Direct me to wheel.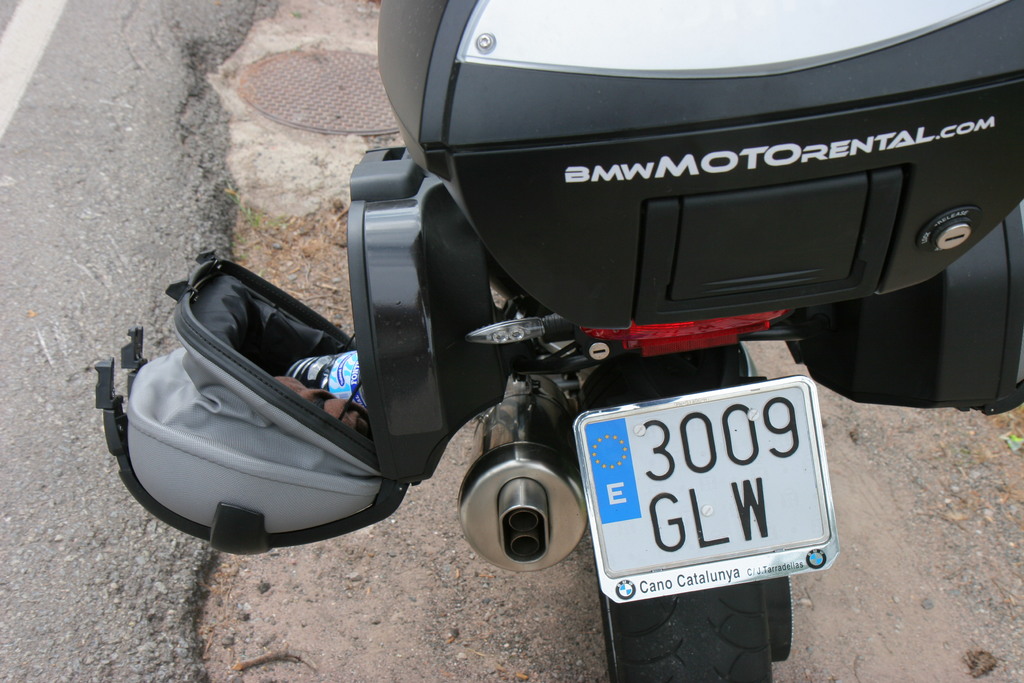
Direction: x1=593 y1=573 x2=778 y2=682.
